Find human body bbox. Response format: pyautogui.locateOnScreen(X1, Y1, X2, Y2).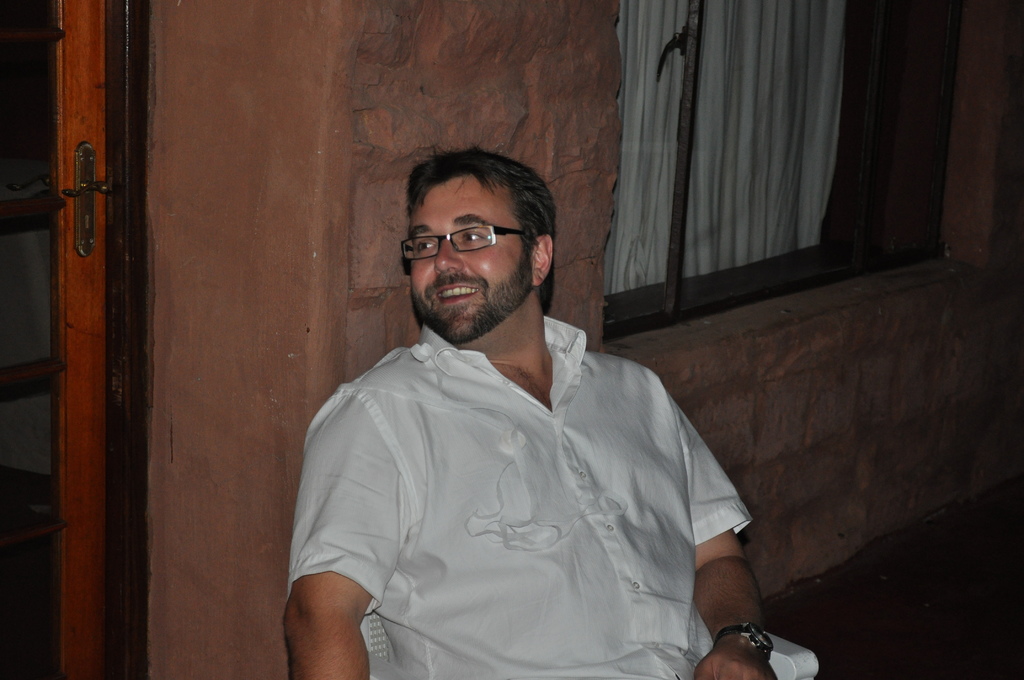
pyautogui.locateOnScreen(275, 138, 772, 679).
